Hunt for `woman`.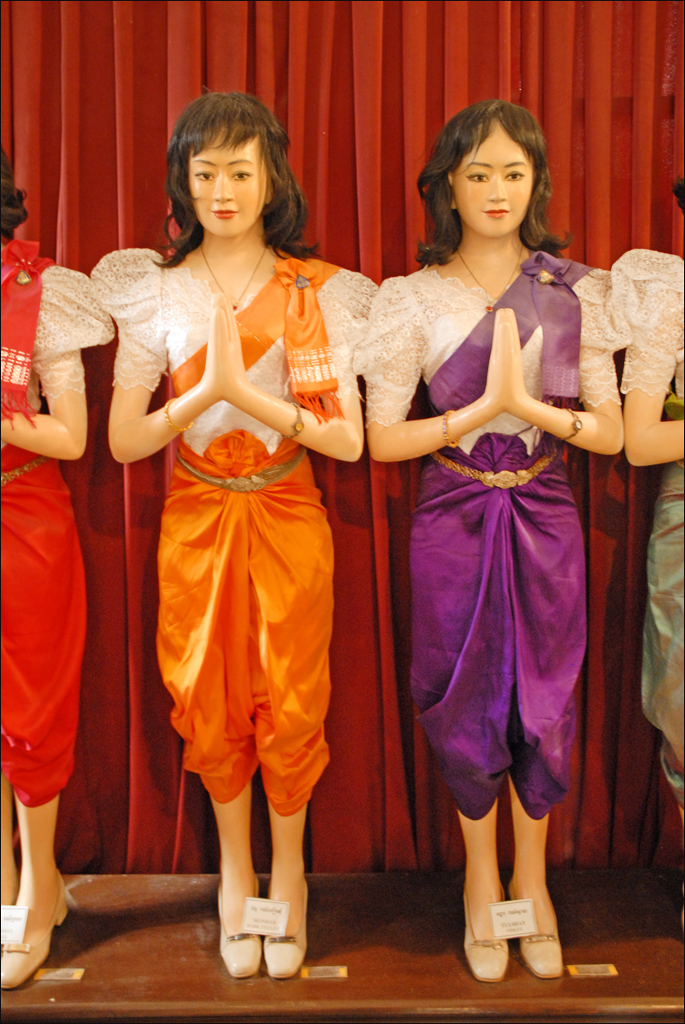
Hunted down at detection(346, 96, 629, 986).
